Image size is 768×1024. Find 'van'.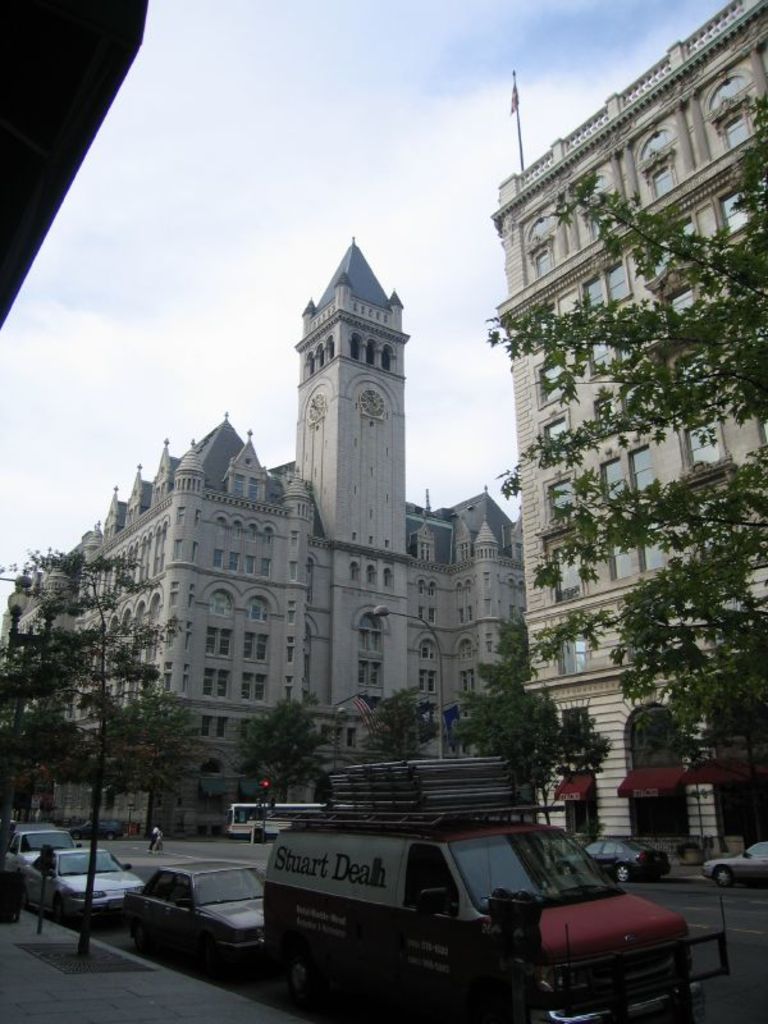
x1=264 y1=755 x2=731 y2=1023.
